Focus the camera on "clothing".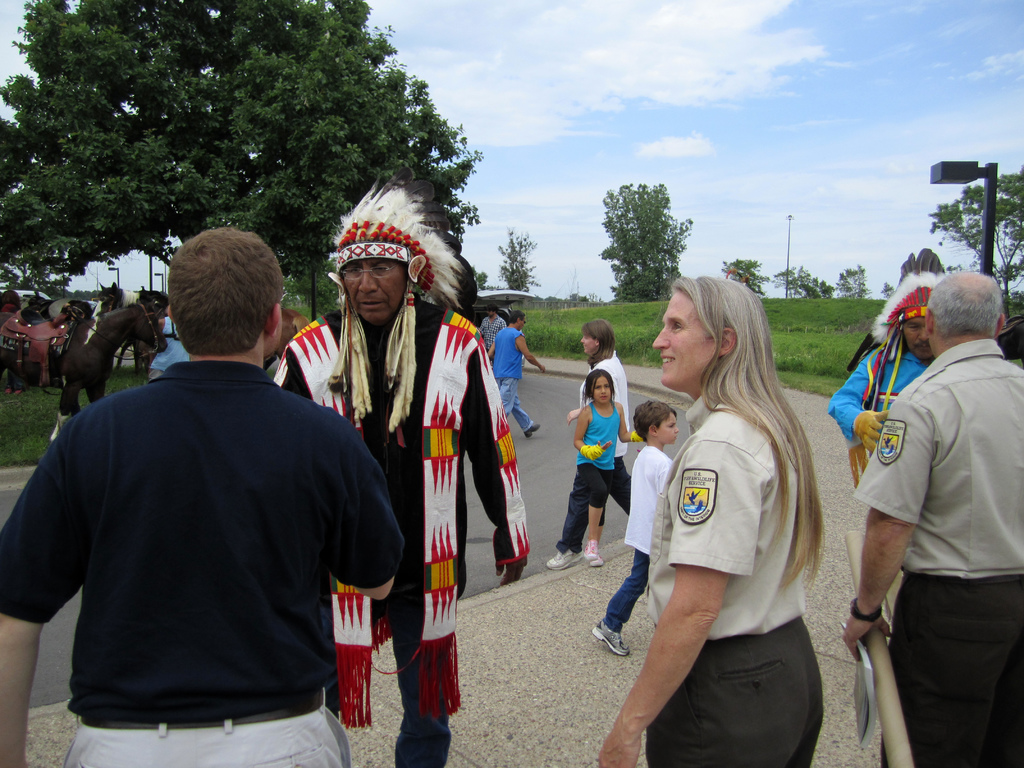
Focus region: <bbox>473, 317, 503, 362</bbox>.
